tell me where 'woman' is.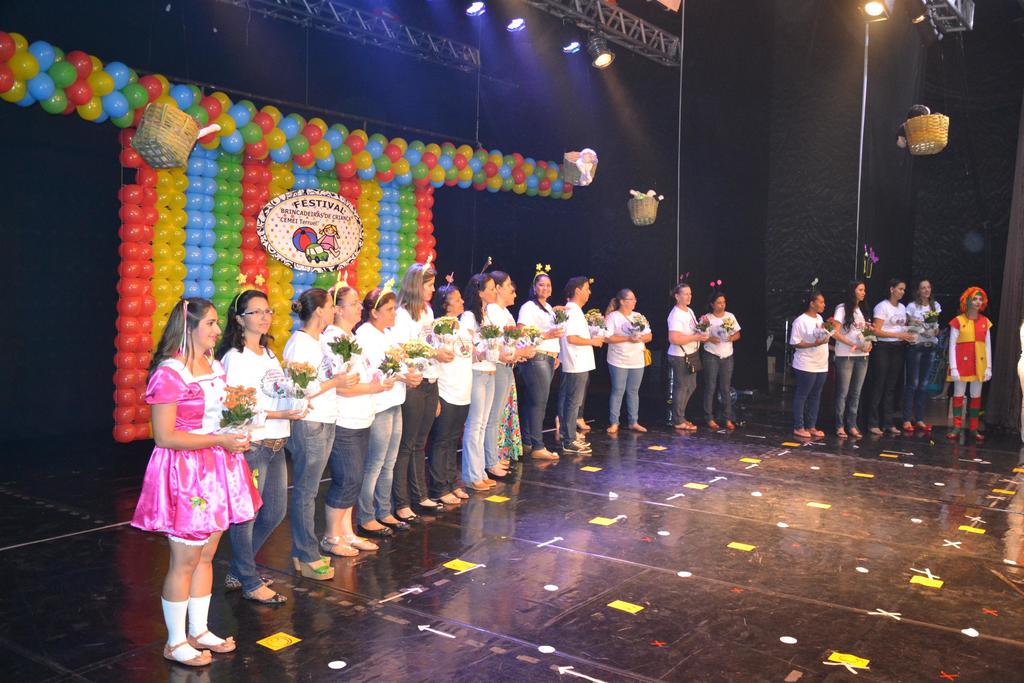
'woman' is at 120 292 262 626.
